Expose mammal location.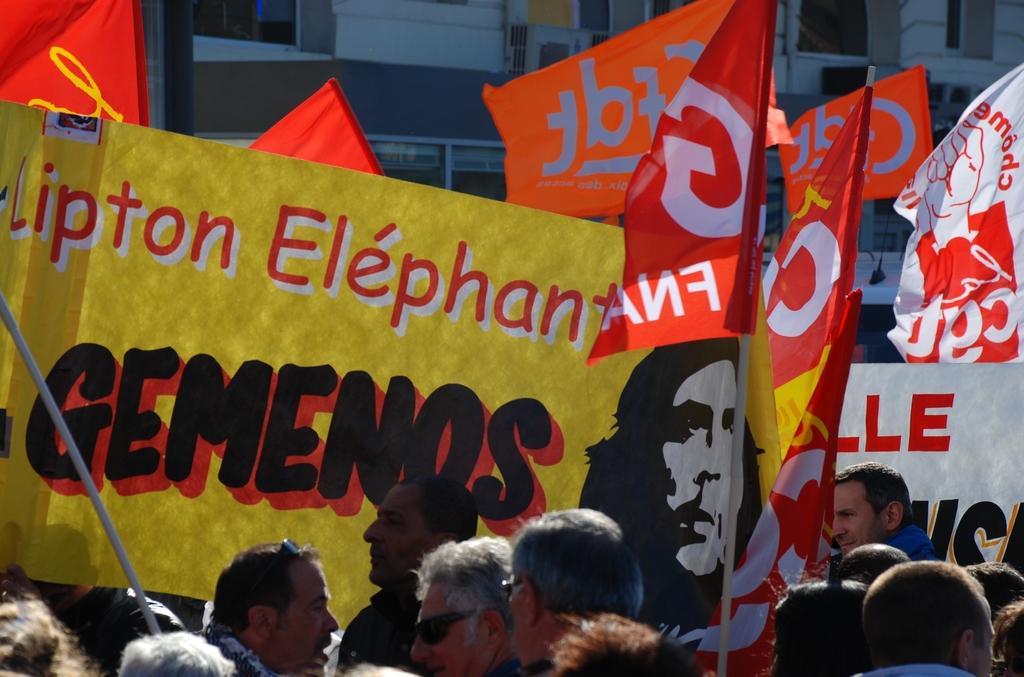
Exposed at box(0, 573, 99, 676).
